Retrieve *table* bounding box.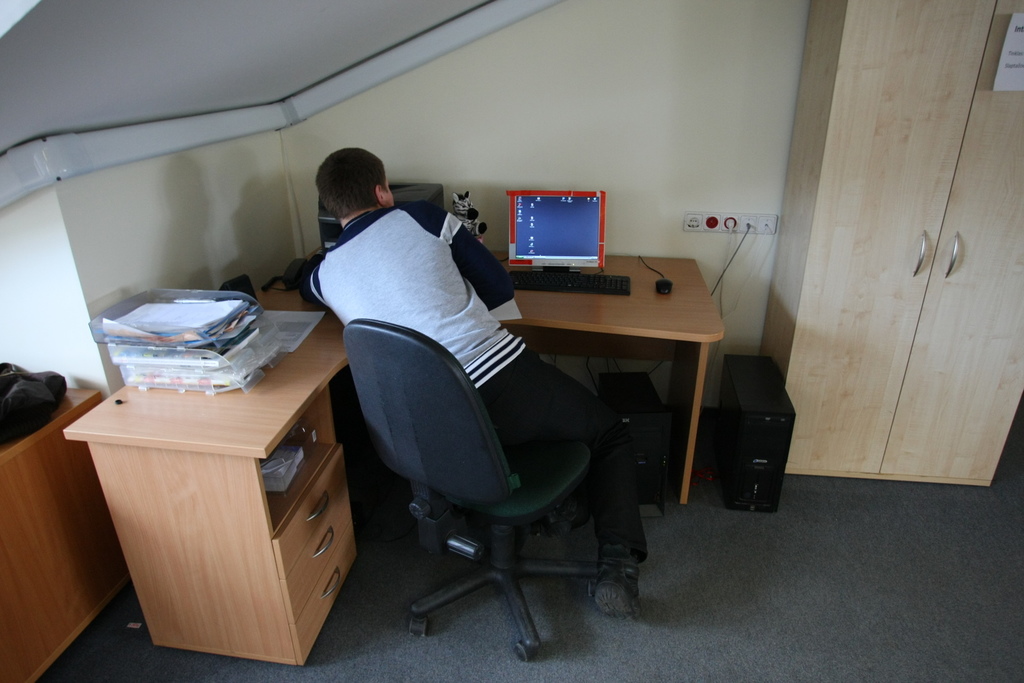
Bounding box: detection(59, 237, 722, 675).
